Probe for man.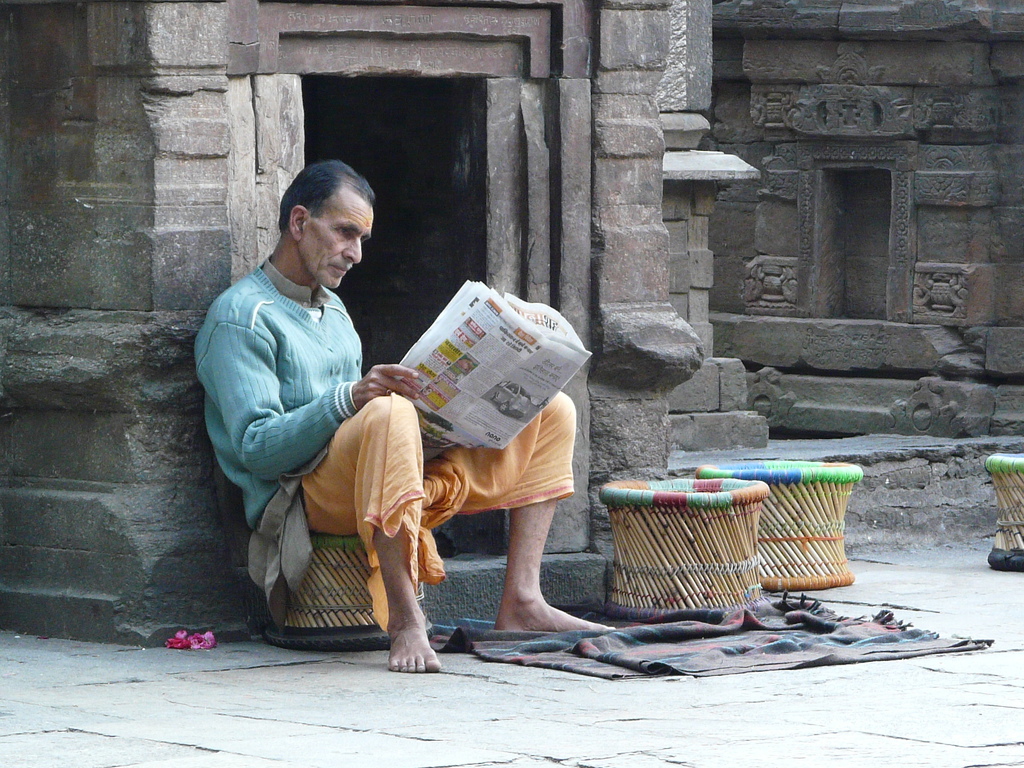
Probe result: detection(227, 181, 534, 656).
